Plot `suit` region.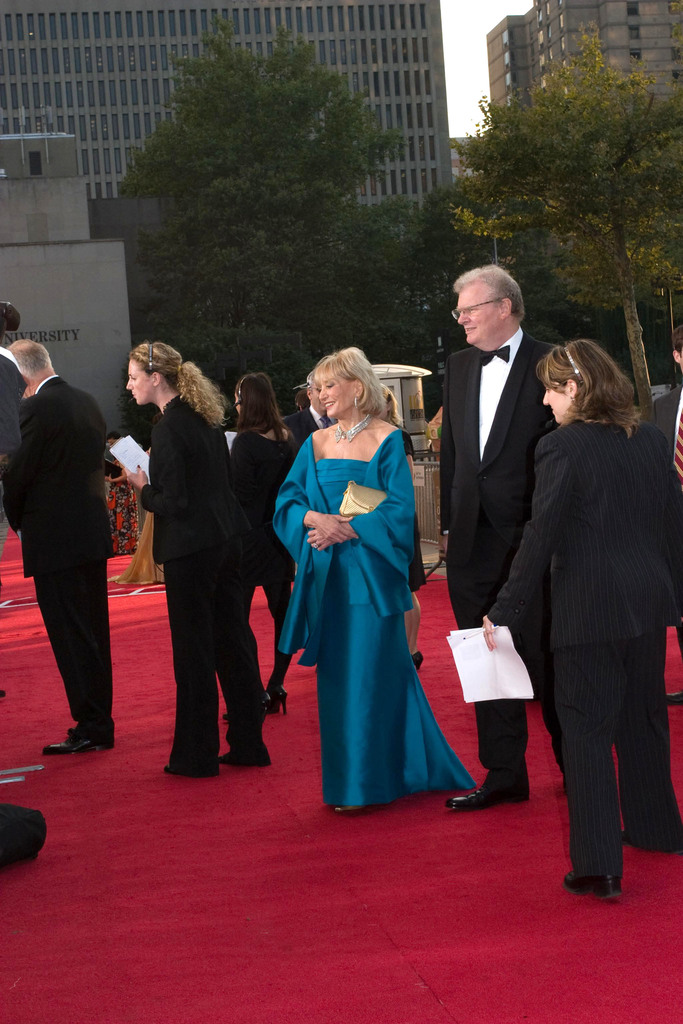
Plotted at <bbox>143, 396, 262, 778</bbox>.
